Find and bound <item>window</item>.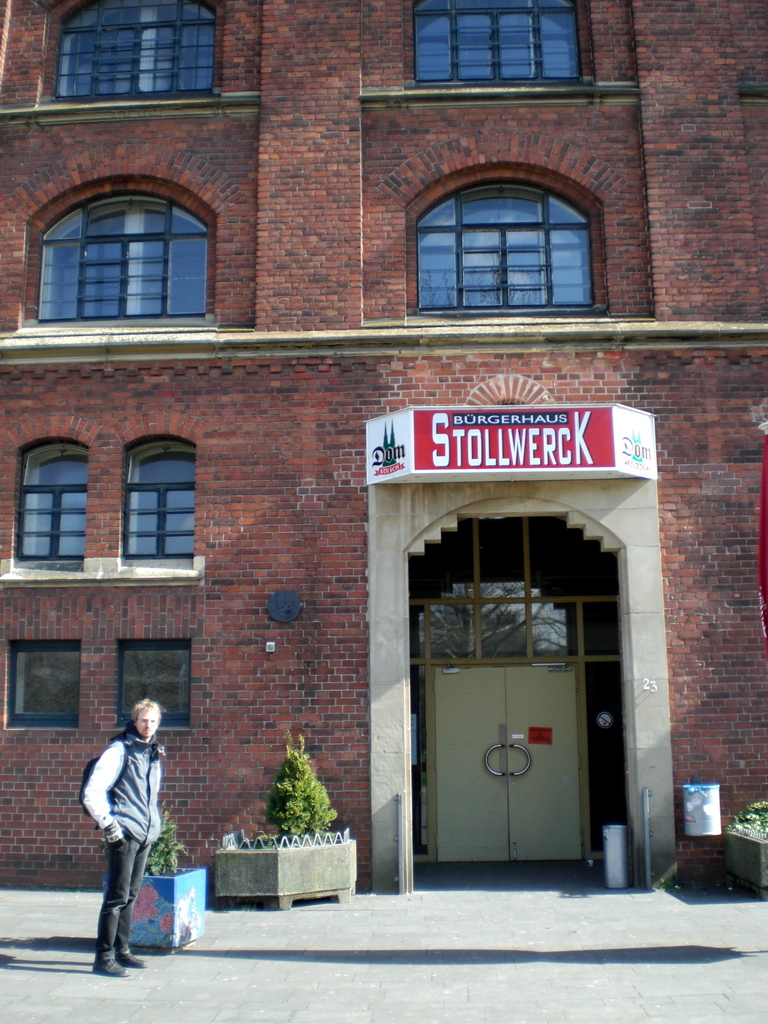
Bound: <box>124,444,198,566</box>.
